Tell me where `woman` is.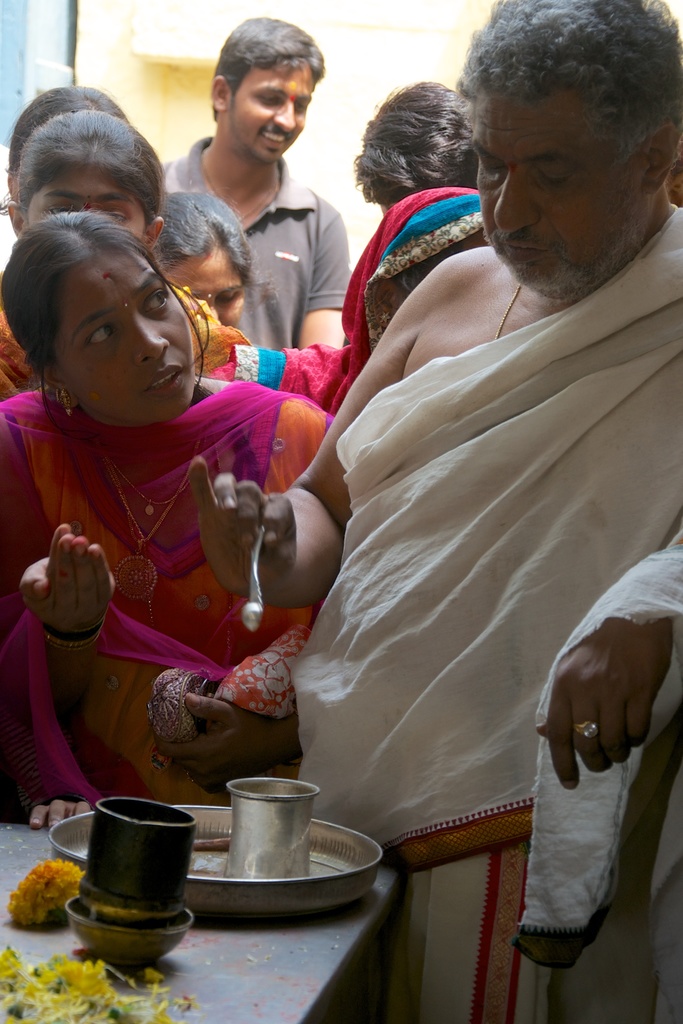
`woman` is at 0/113/257/404.
